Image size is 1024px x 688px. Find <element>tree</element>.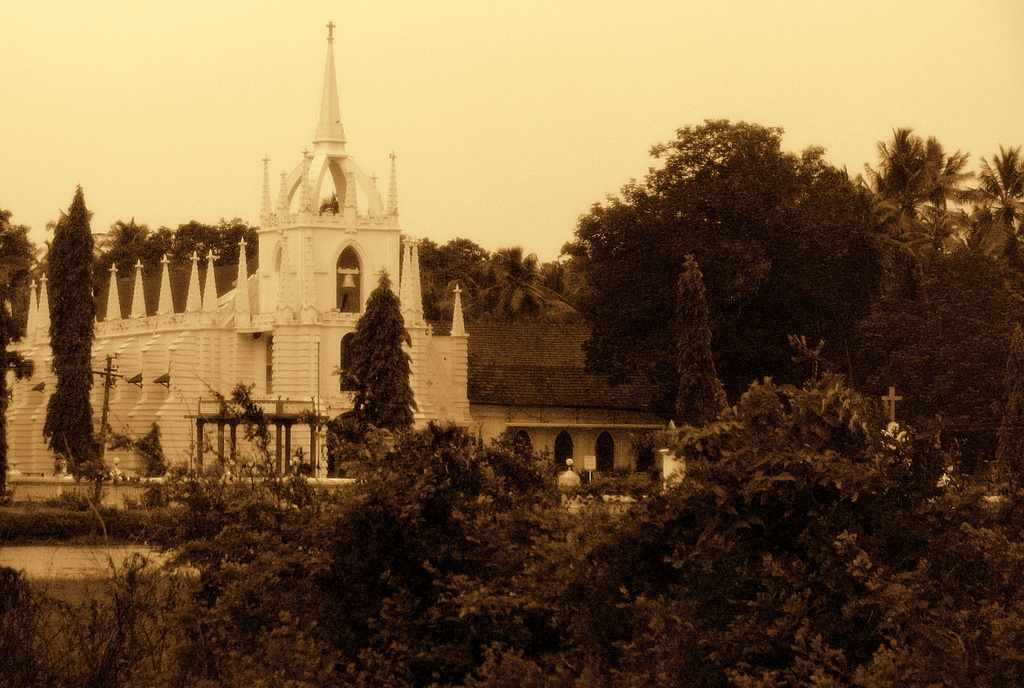
{"x1": 0, "y1": 208, "x2": 41, "y2": 356}.
